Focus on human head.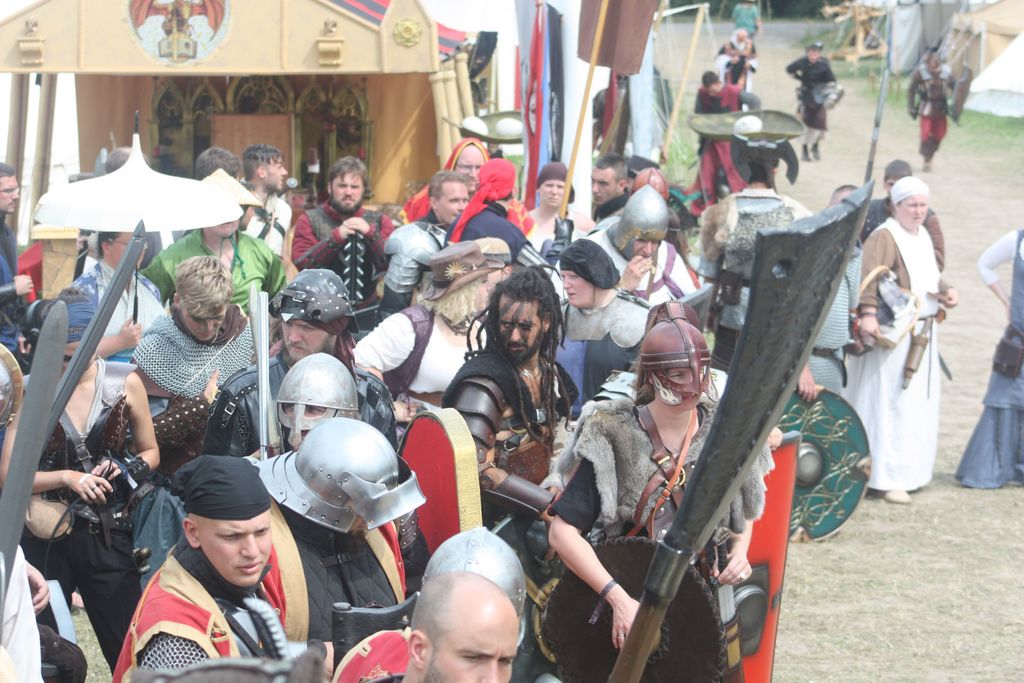
Focused at 444,135,486,190.
